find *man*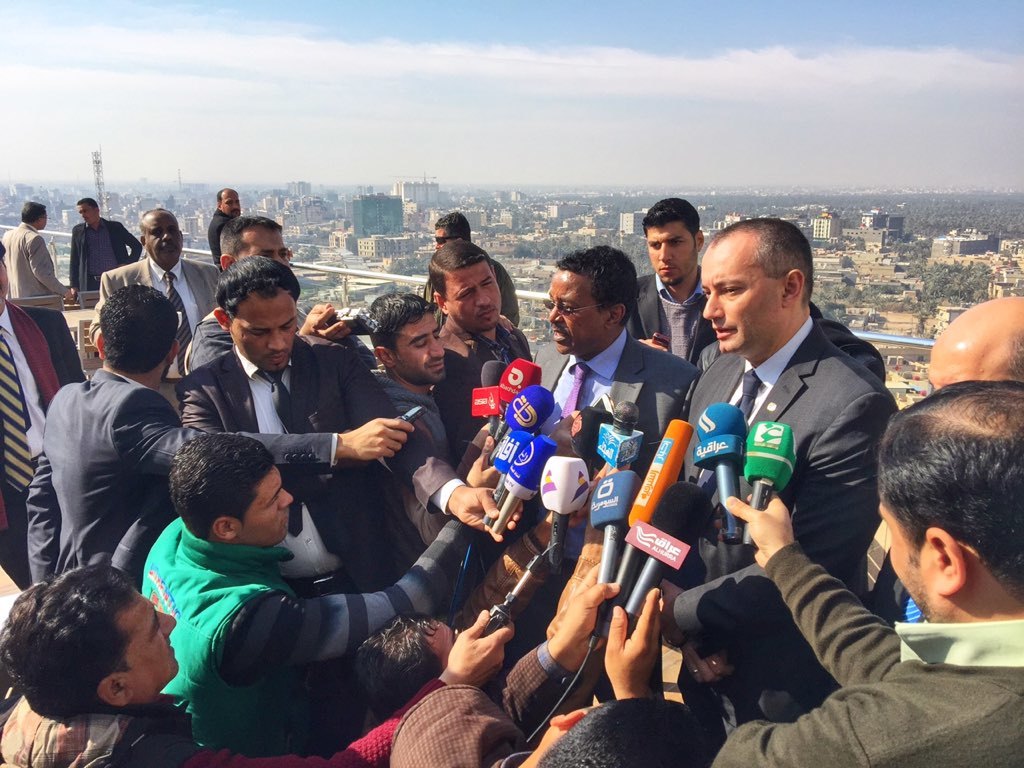
[3,204,82,381]
